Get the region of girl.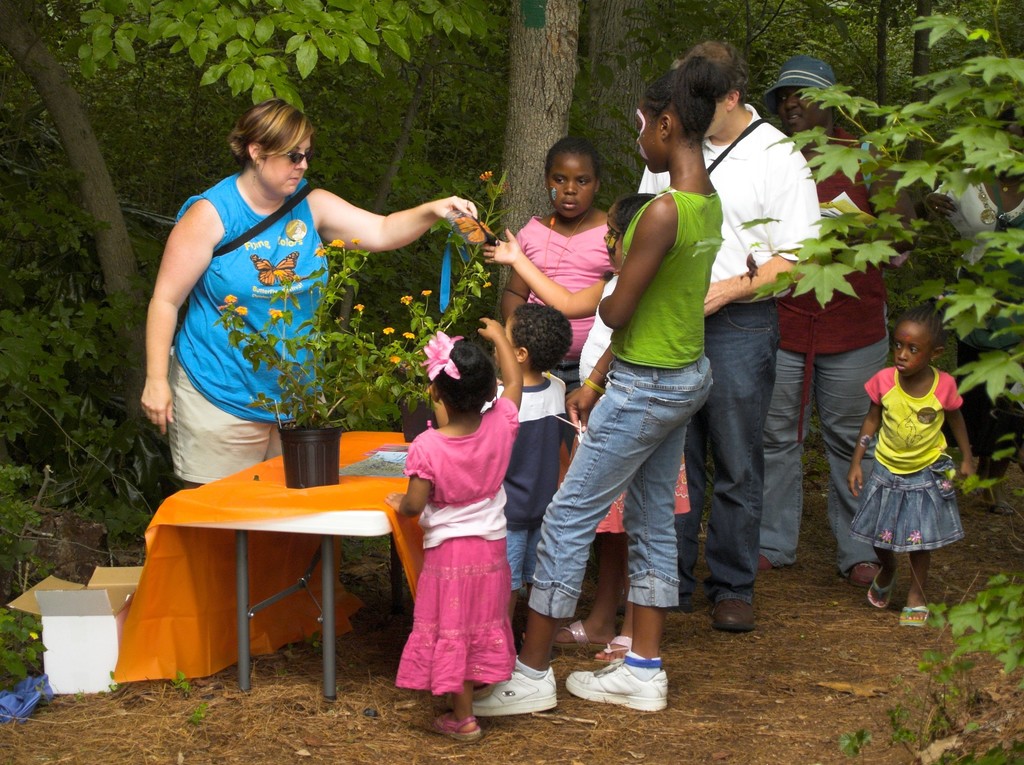
bbox=(467, 54, 723, 712).
